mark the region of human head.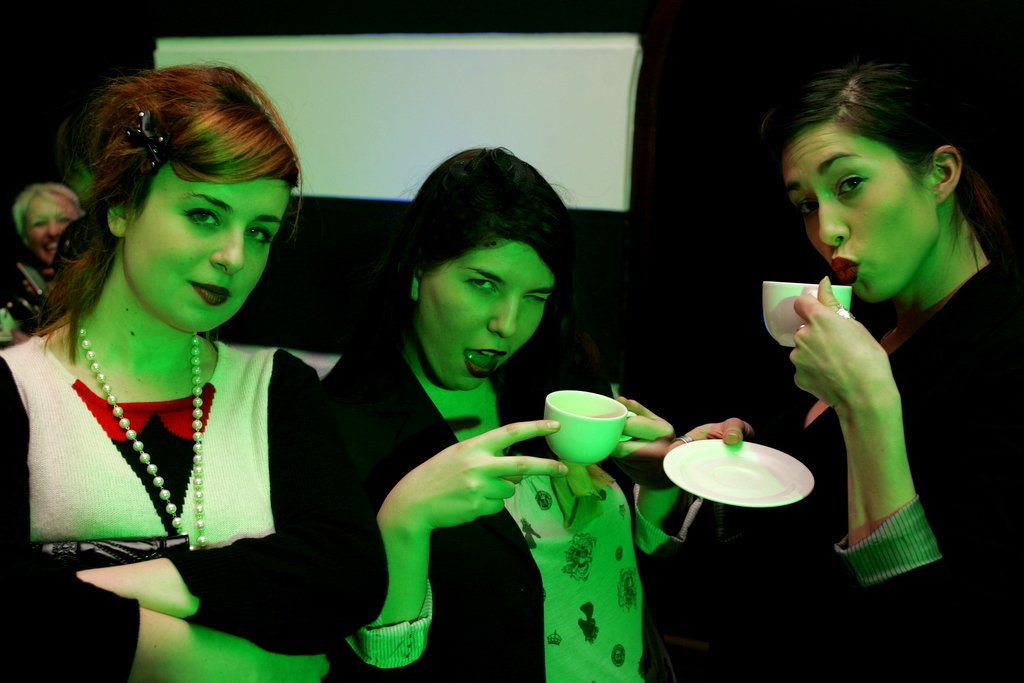
Region: <region>51, 66, 290, 337</region>.
